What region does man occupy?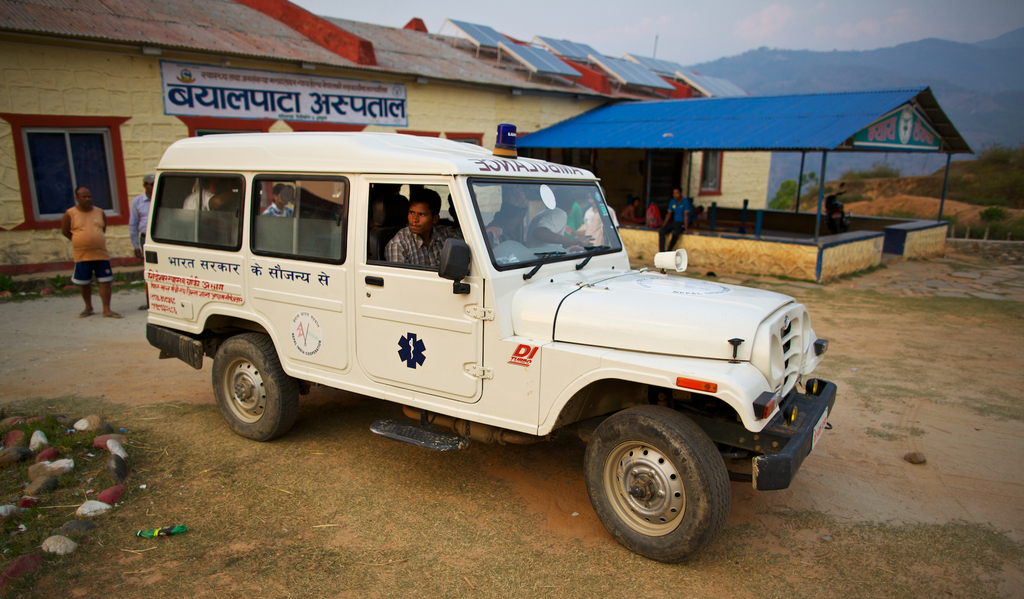
531, 187, 605, 268.
